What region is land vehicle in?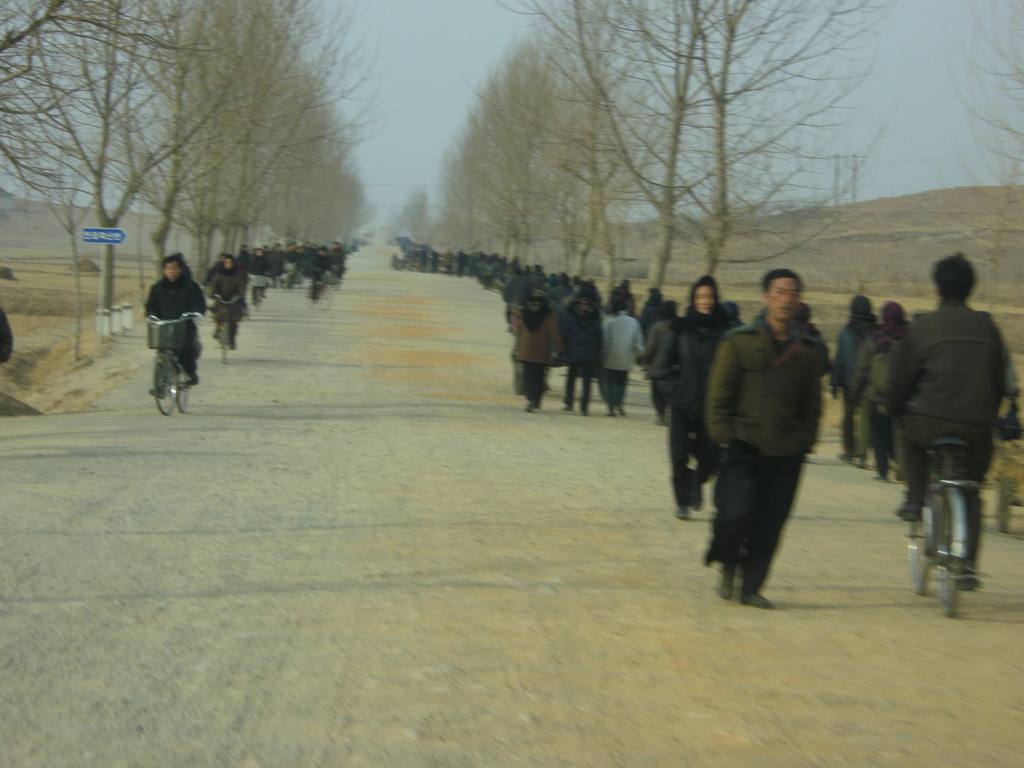
detection(916, 455, 1004, 601).
